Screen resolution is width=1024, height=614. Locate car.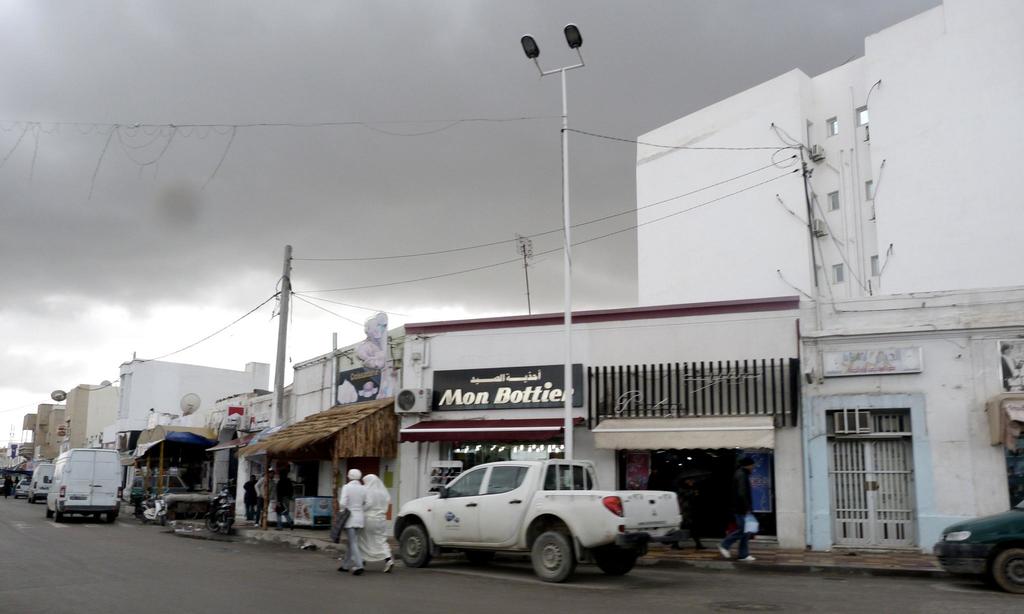
box(12, 477, 31, 497).
